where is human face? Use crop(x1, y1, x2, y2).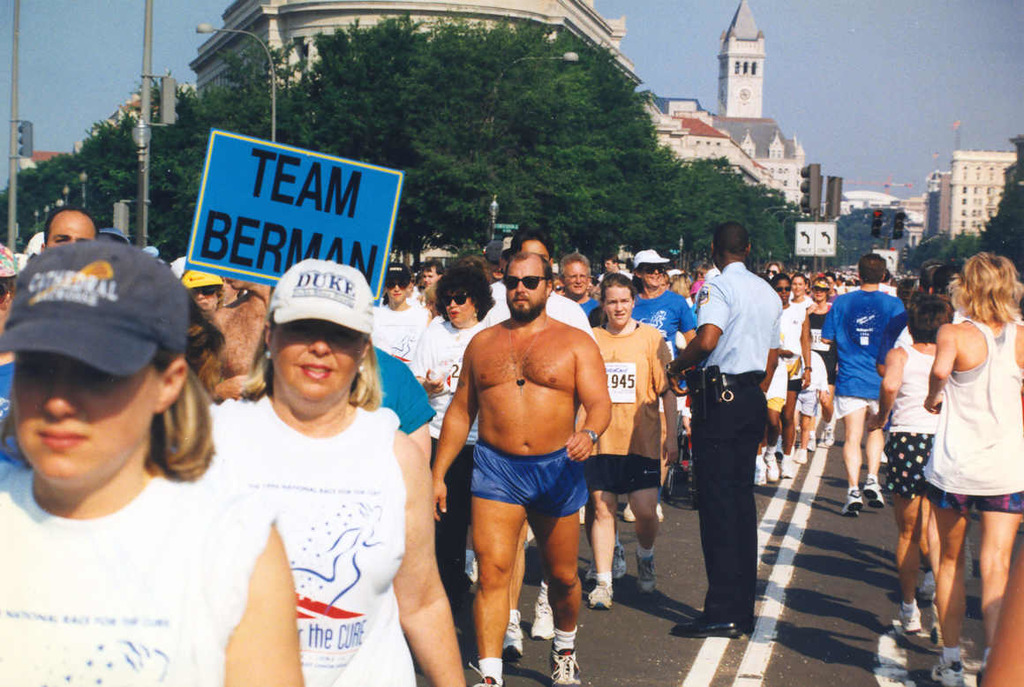
crop(191, 286, 217, 311).
